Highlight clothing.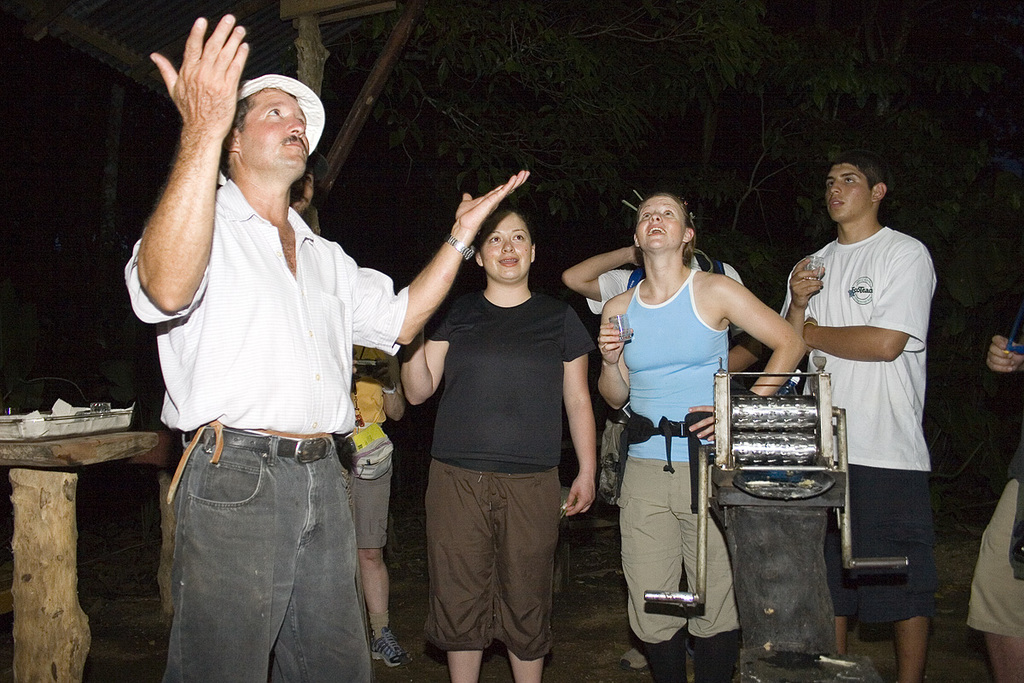
Highlighted region: <region>588, 259, 640, 314</region>.
